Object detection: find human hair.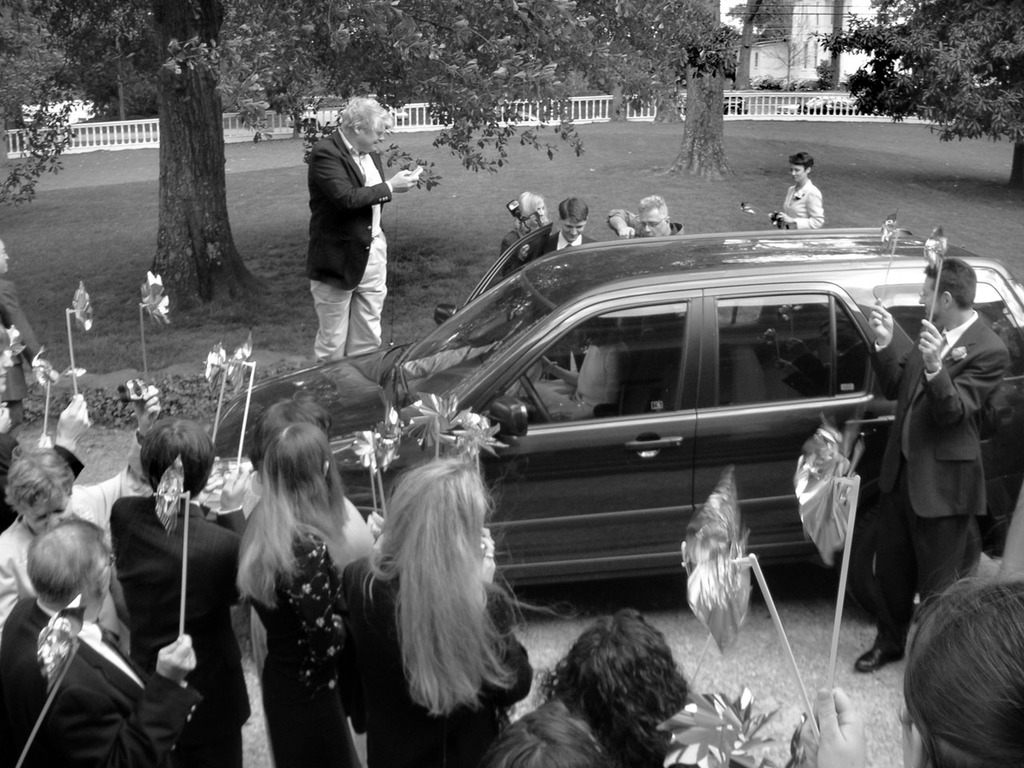
rect(0, 452, 79, 520).
